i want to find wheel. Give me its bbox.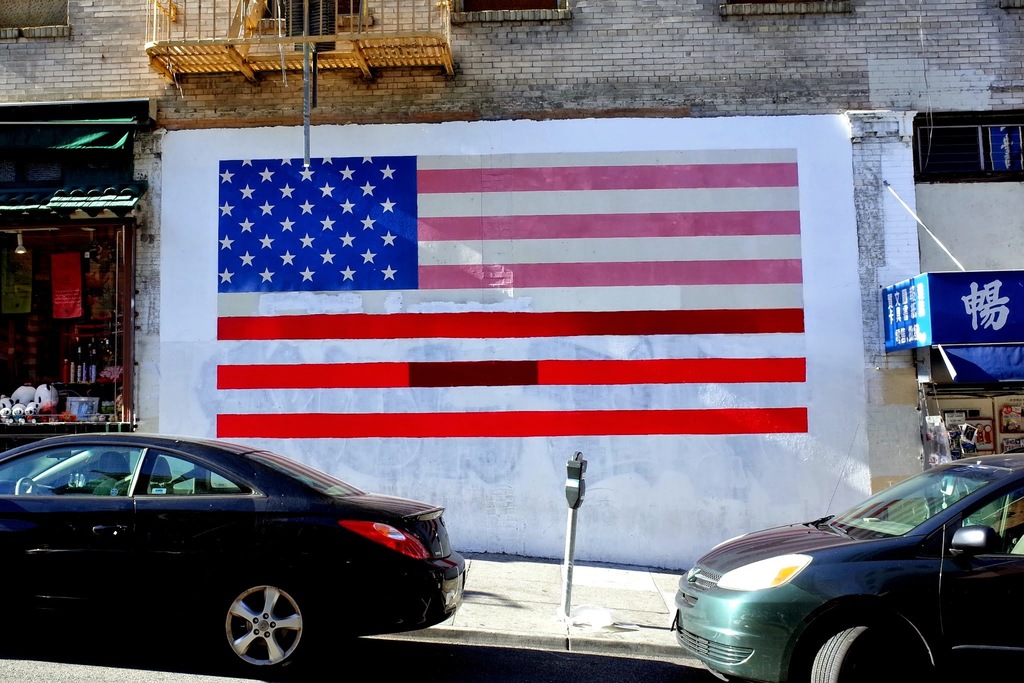
region(19, 478, 42, 497).
